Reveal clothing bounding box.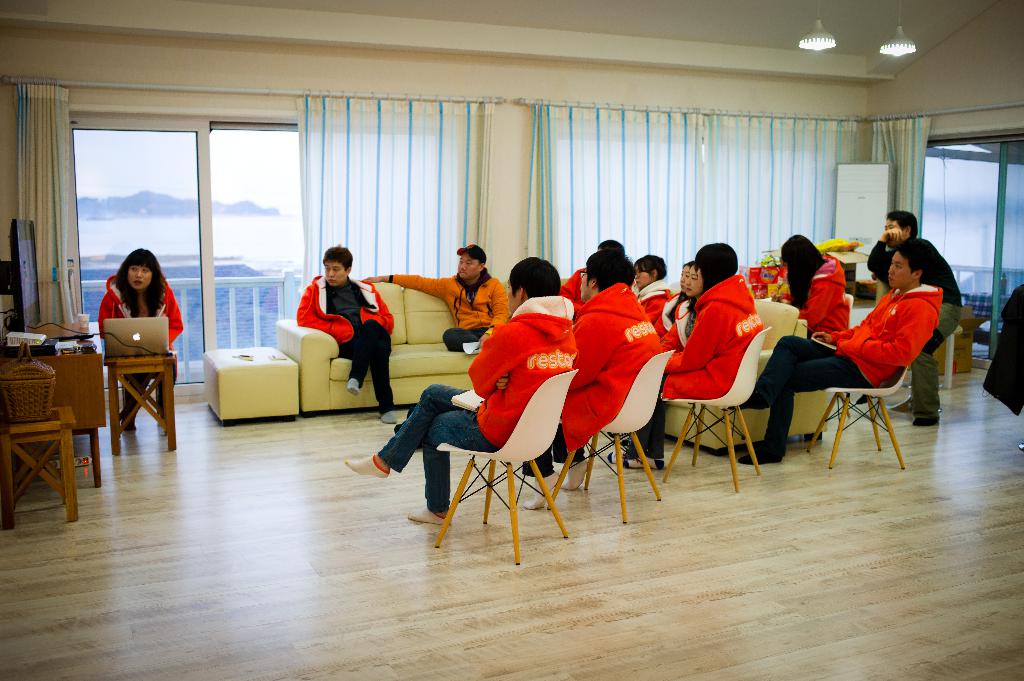
Revealed: [x1=510, y1=278, x2=670, y2=479].
